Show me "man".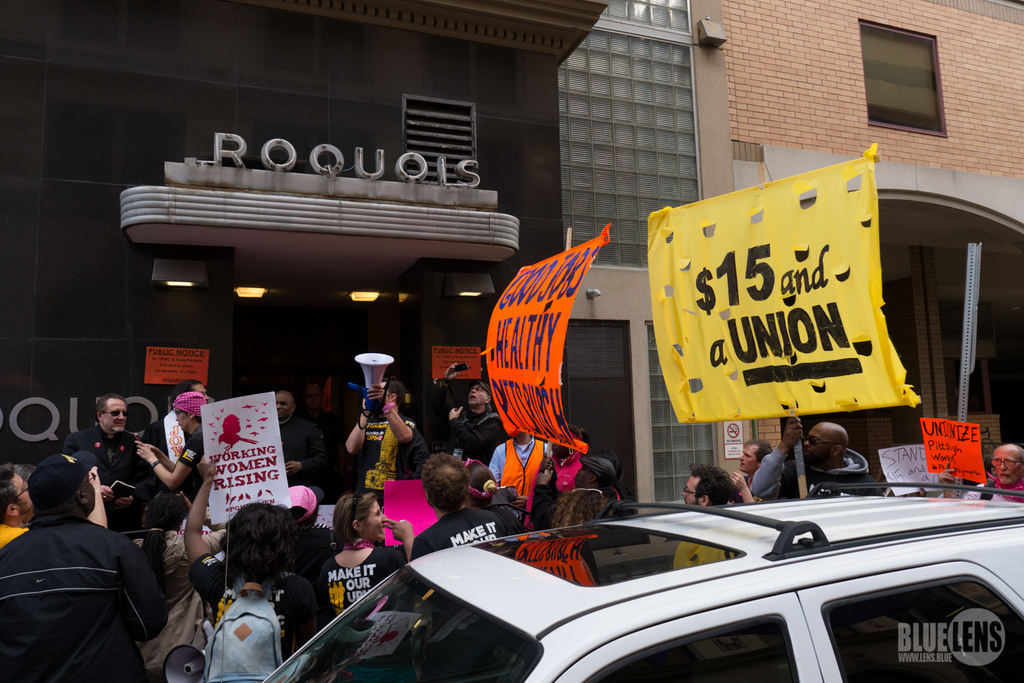
"man" is here: detection(410, 453, 522, 561).
